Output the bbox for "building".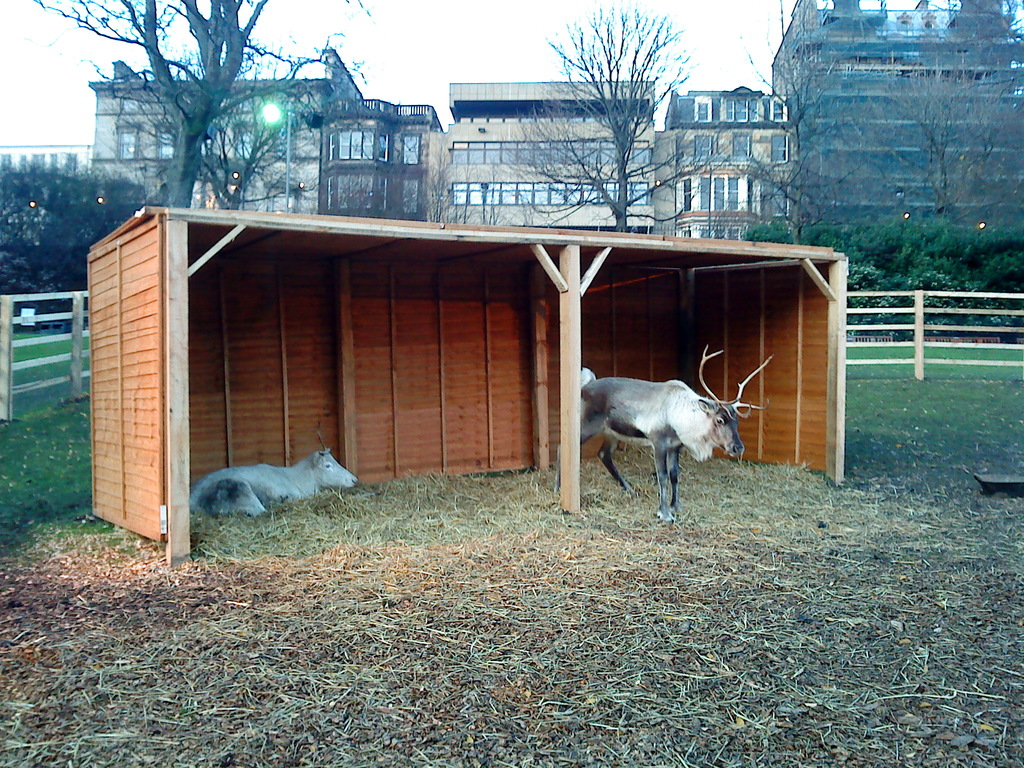
x1=85 y1=198 x2=844 y2=575.
